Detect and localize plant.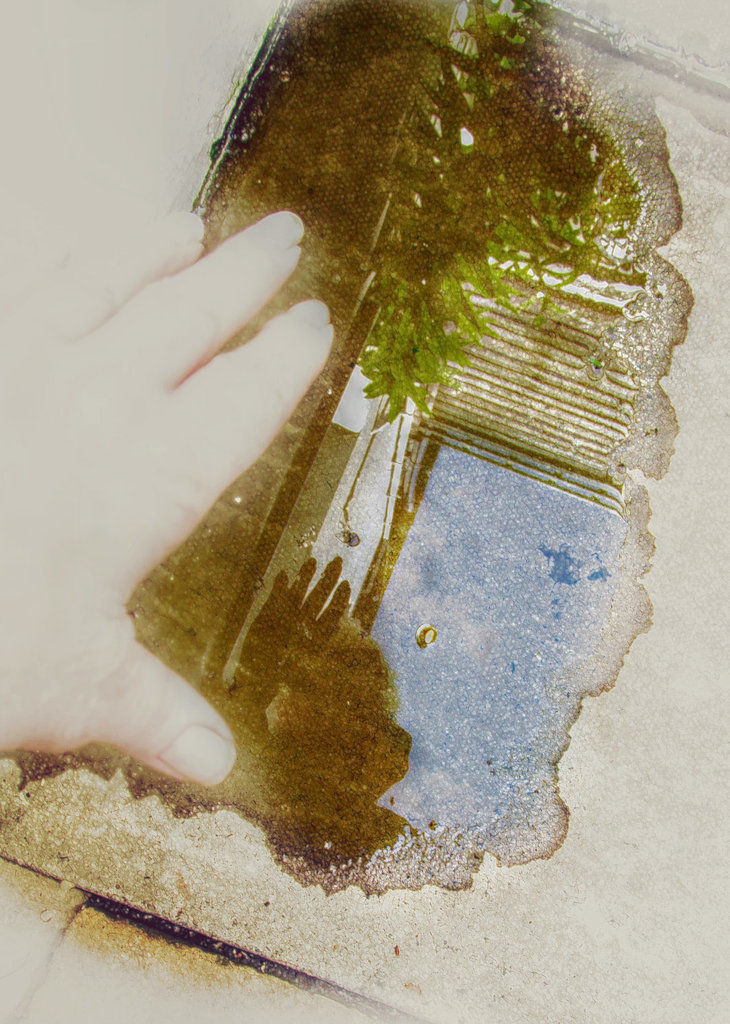
Localized at l=349, t=0, r=649, b=429.
